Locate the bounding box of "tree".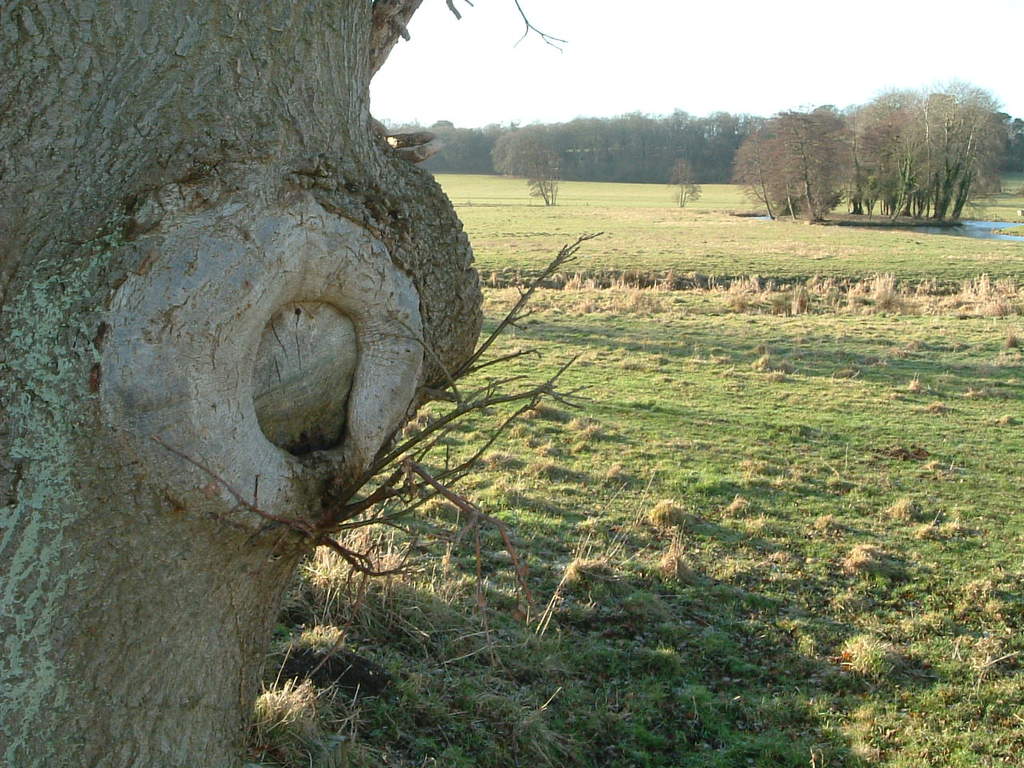
Bounding box: 667 154 701 211.
